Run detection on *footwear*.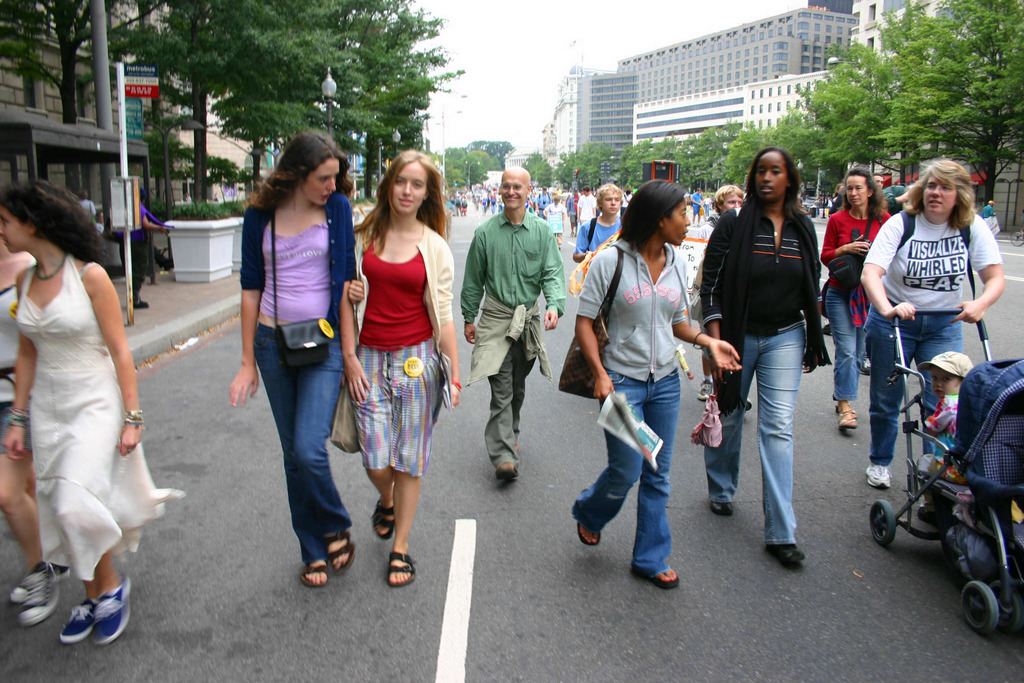
Result: l=769, t=546, r=808, b=566.
